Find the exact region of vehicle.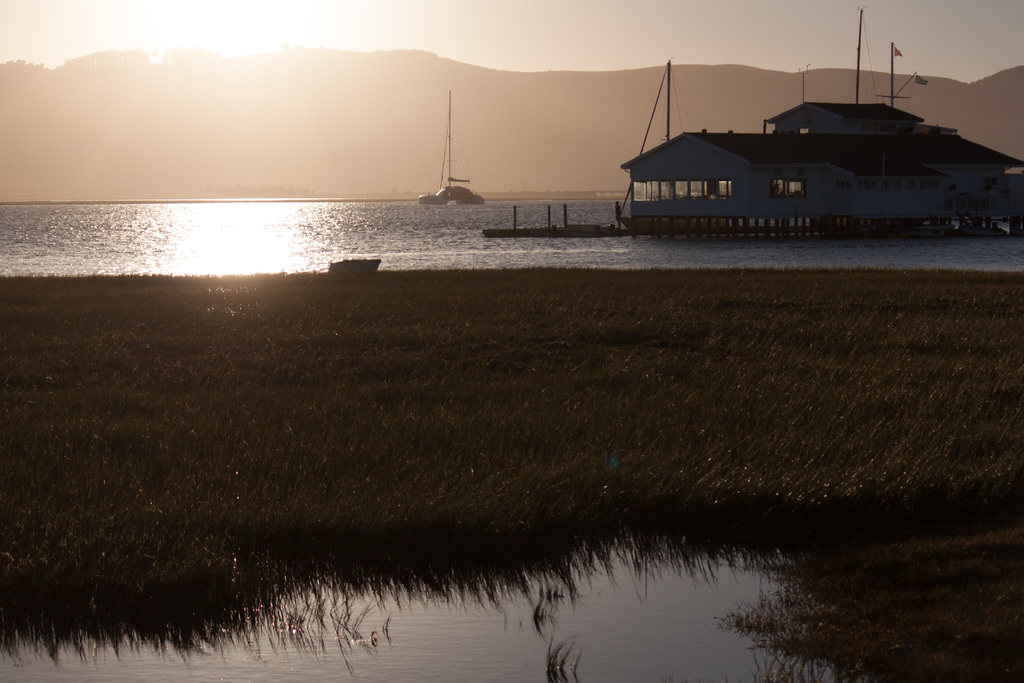
Exact region: bbox=(417, 114, 491, 196).
